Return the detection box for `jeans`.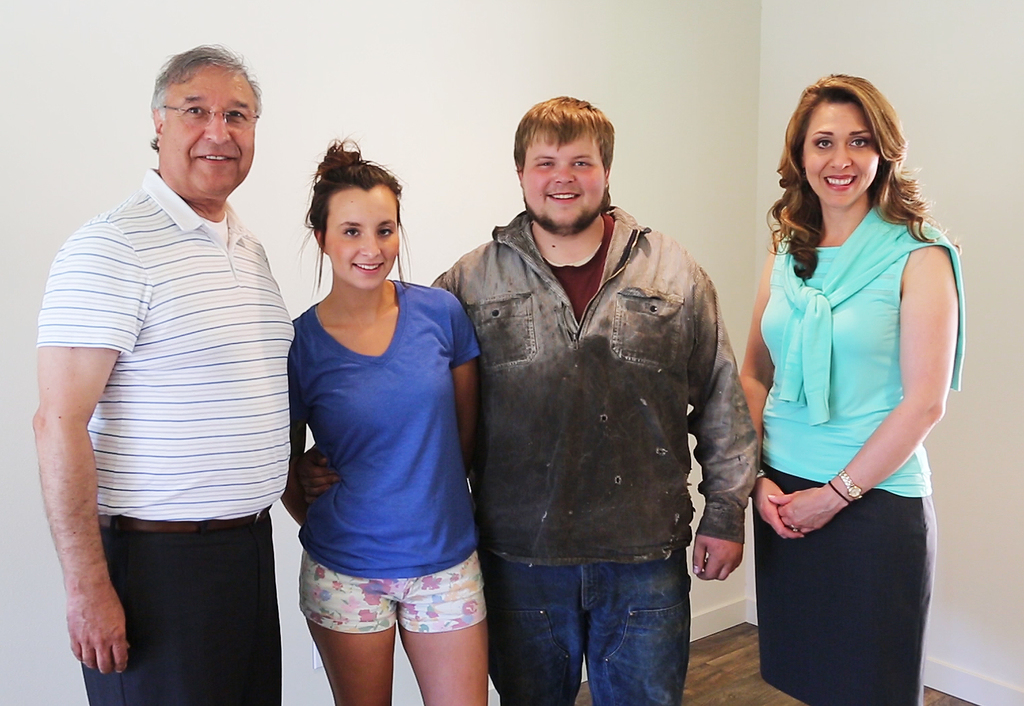
301/549/486/633.
